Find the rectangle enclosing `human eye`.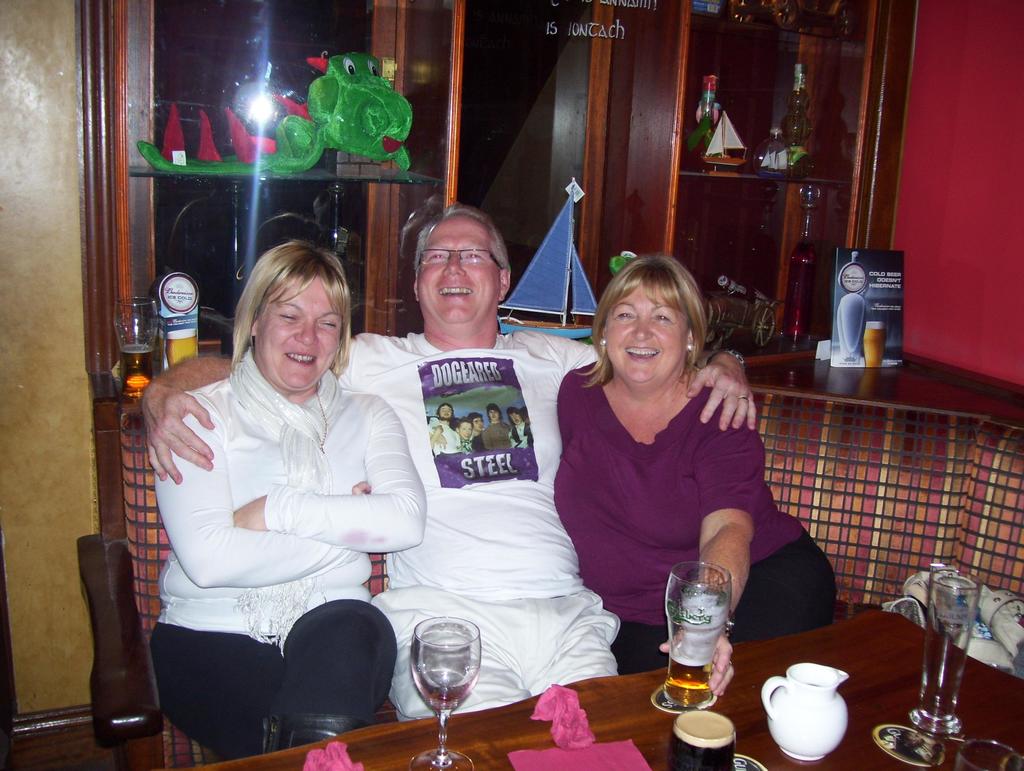
(425, 251, 447, 263).
